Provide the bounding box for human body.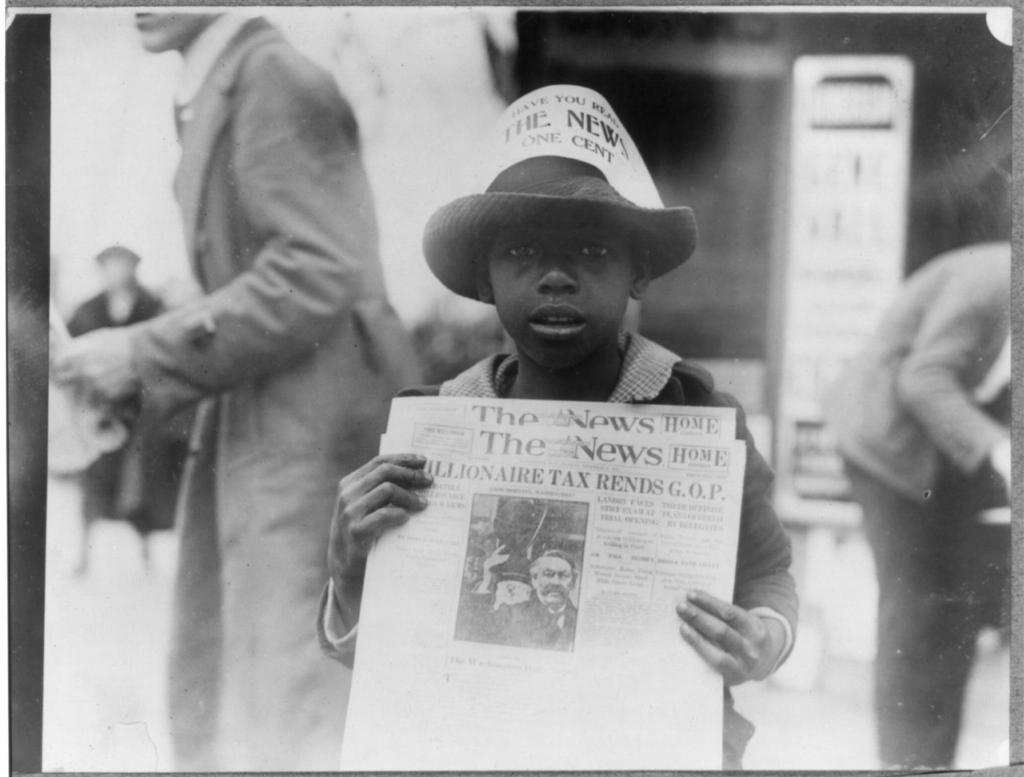
{"x1": 44, "y1": 5, "x2": 423, "y2": 772}.
